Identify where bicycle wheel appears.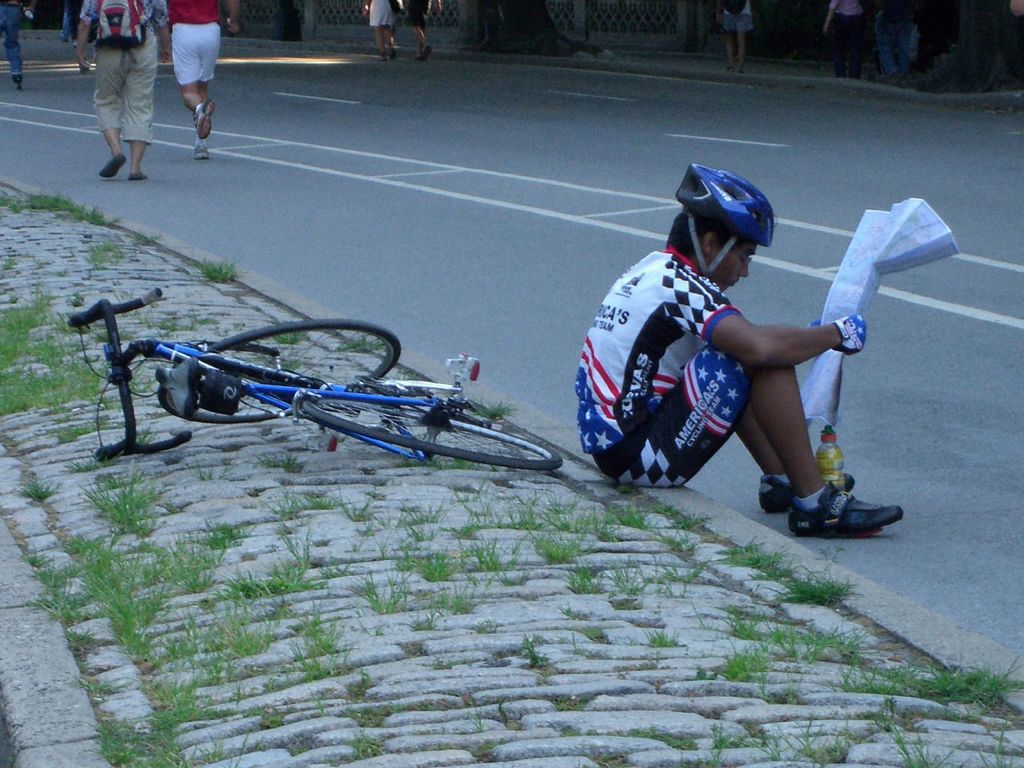
Appears at [left=158, top=314, right=398, bottom=428].
